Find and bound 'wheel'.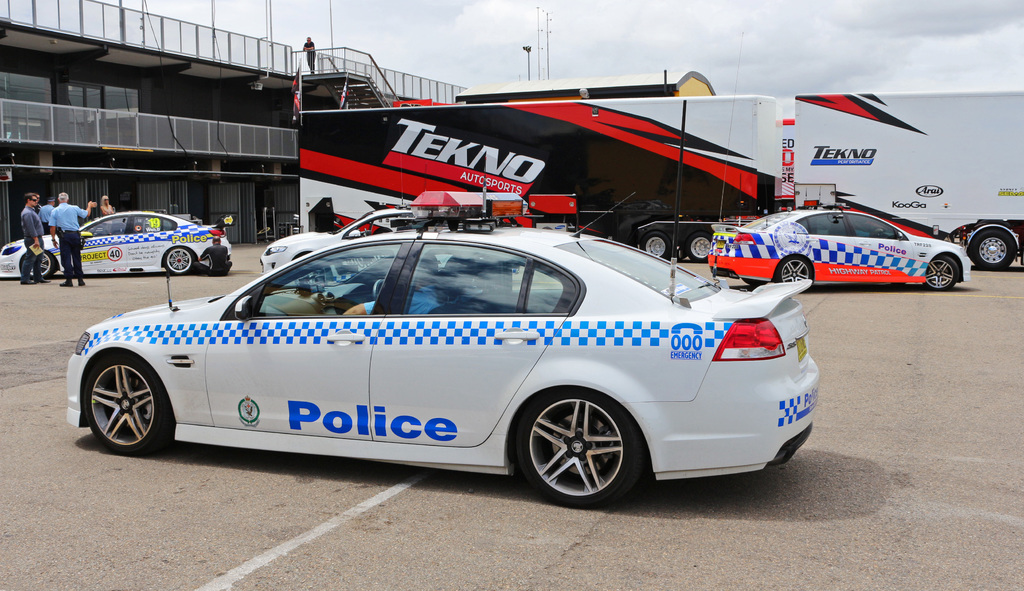
Bound: locate(164, 248, 194, 275).
